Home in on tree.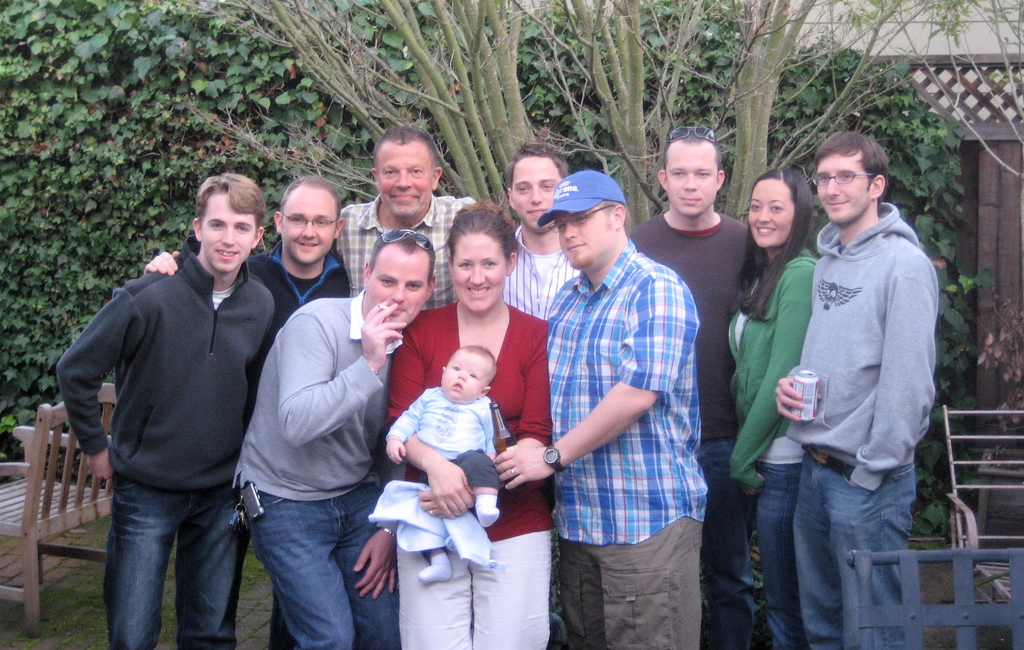
Homed in at [x1=183, y1=0, x2=1023, y2=221].
